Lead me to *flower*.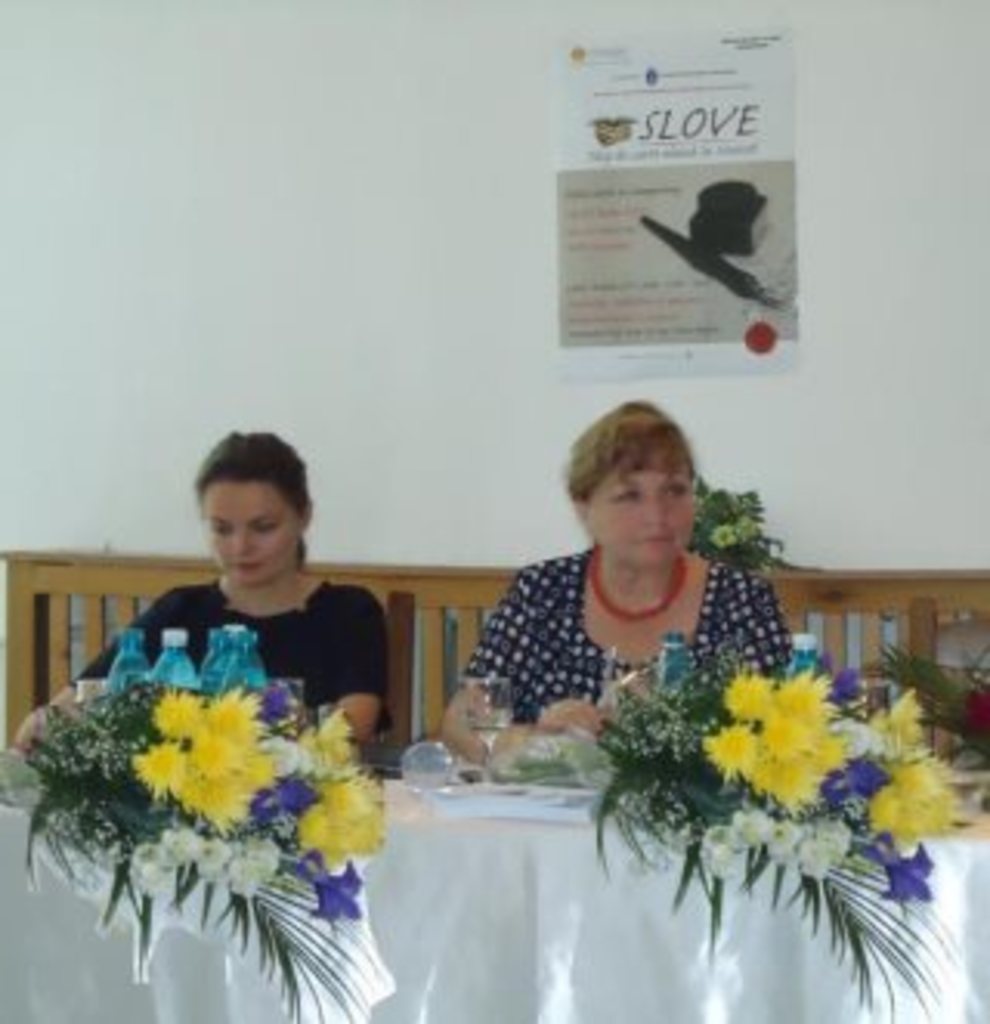
Lead to Rect(724, 668, 773, 712).
